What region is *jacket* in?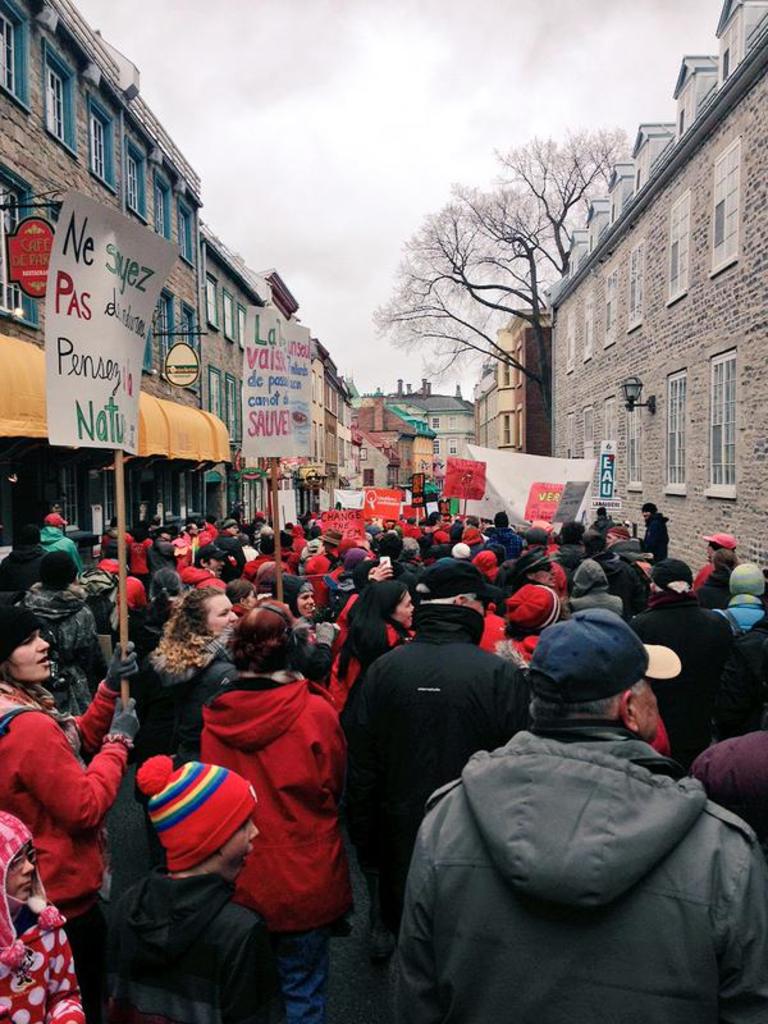
detection(329, 603, 530, 846).
